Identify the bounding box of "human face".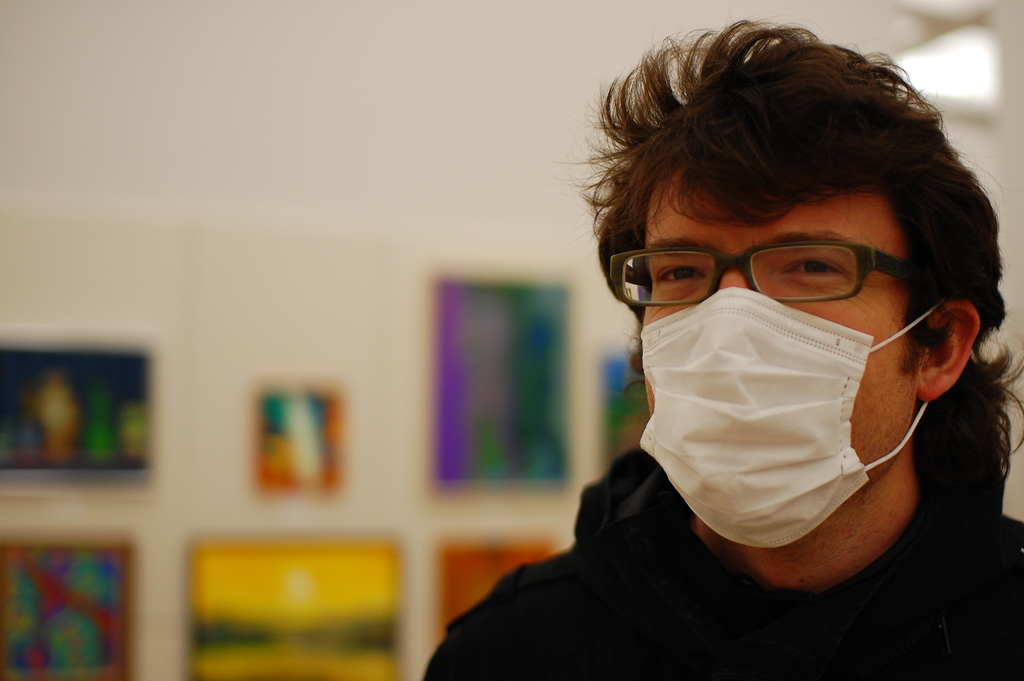
(625, 183, 913, 516).
